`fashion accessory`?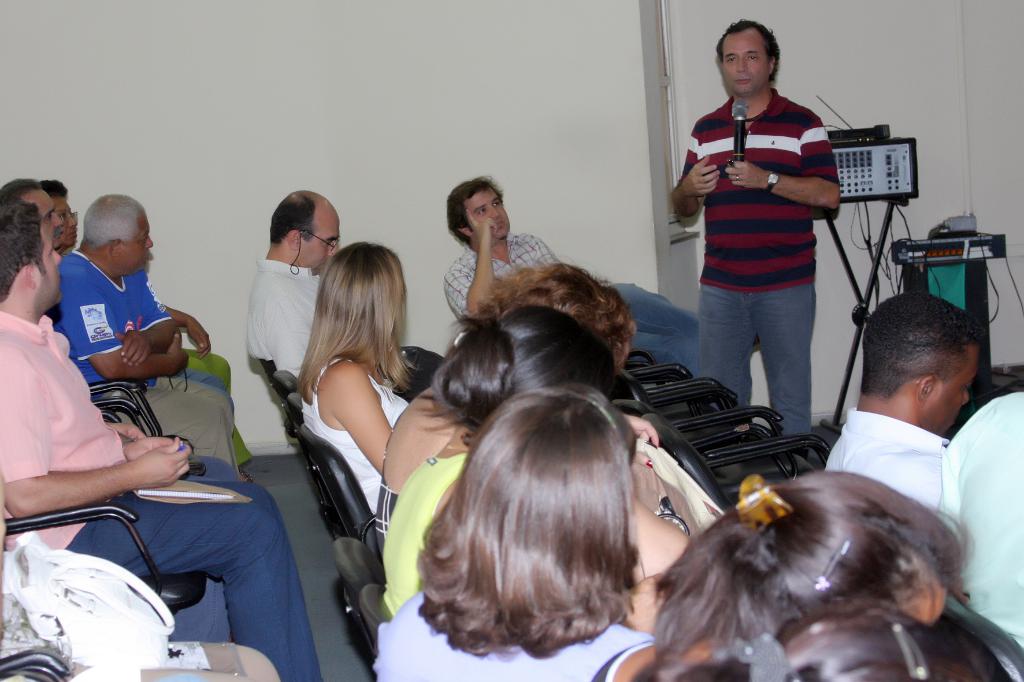
[x1=739, y1=473, x2=795, y2=544]
